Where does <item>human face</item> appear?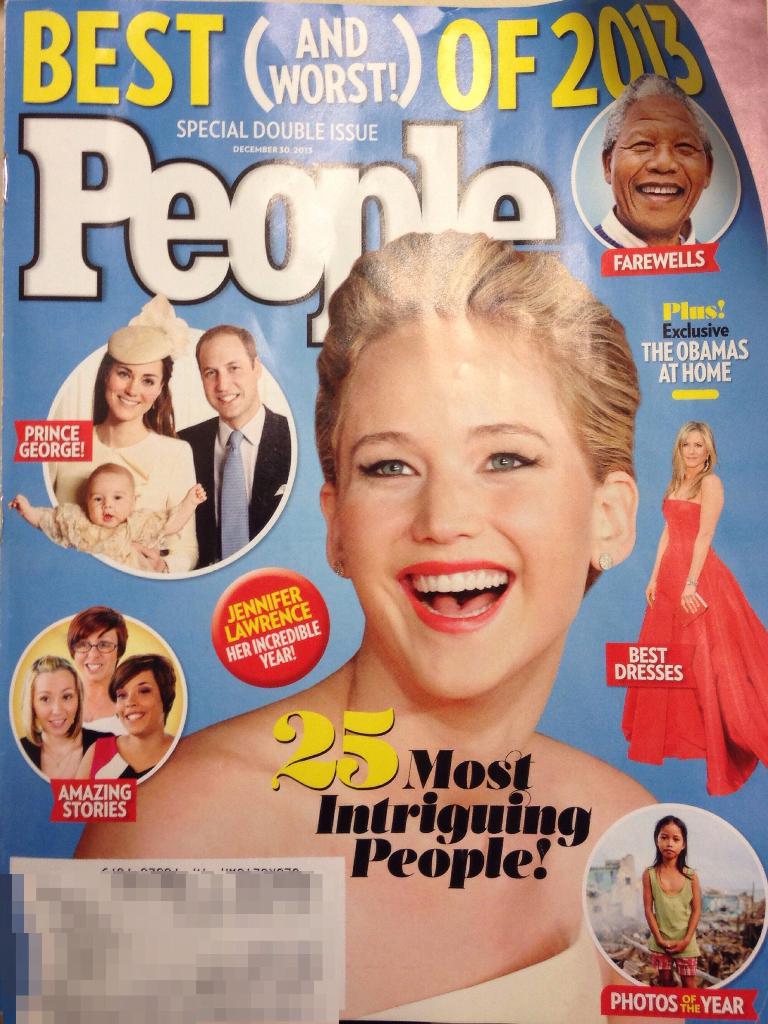
Appears at left=112, top=669, right=163, bottom=735.
